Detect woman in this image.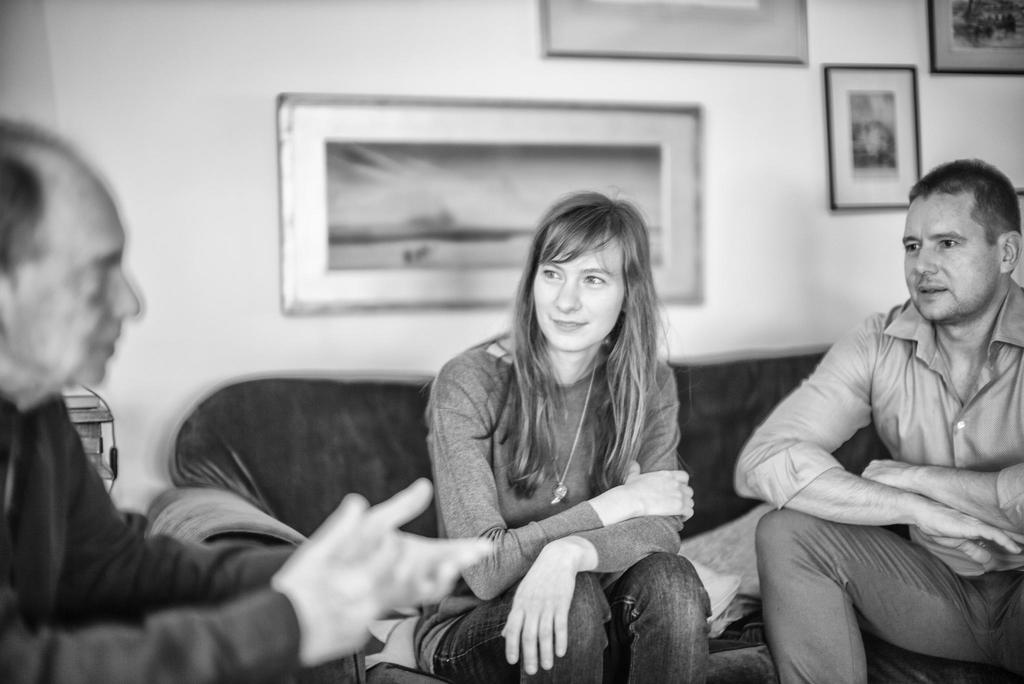
Detection: bbox(407, 175, 700, 683).
